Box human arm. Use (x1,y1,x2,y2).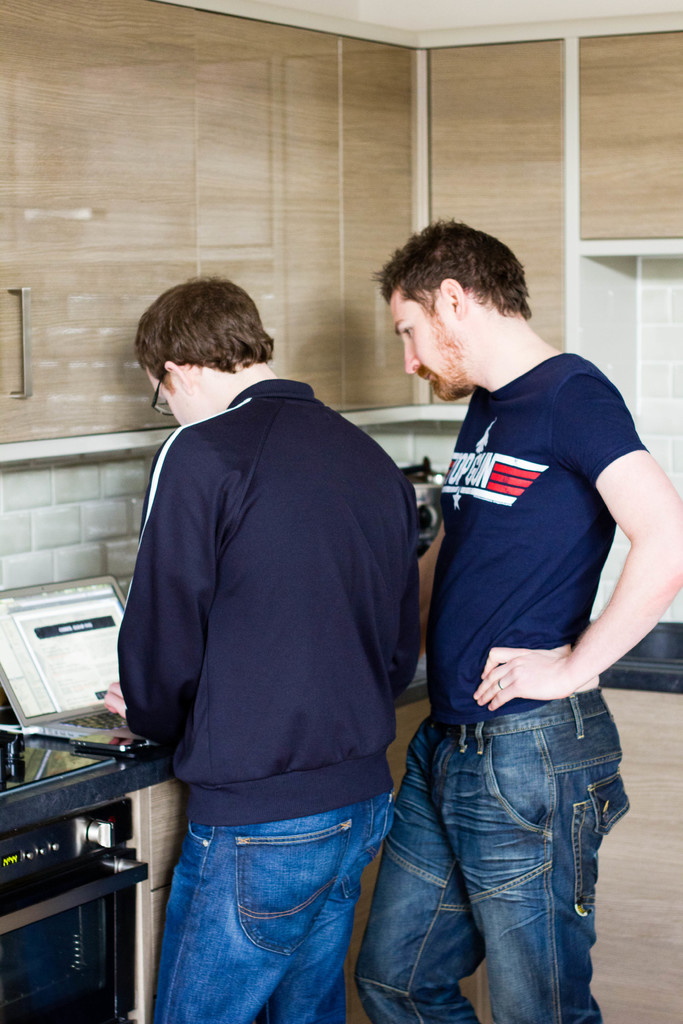
(112,450,204,737).
